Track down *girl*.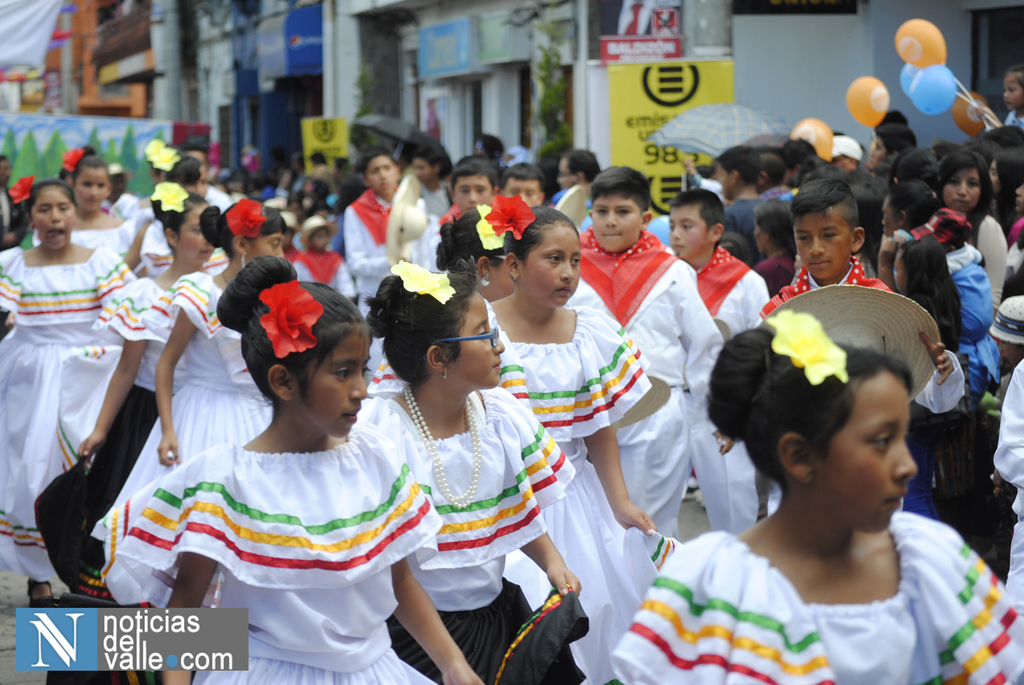
Tracked to (93, 256, 483, 684).
